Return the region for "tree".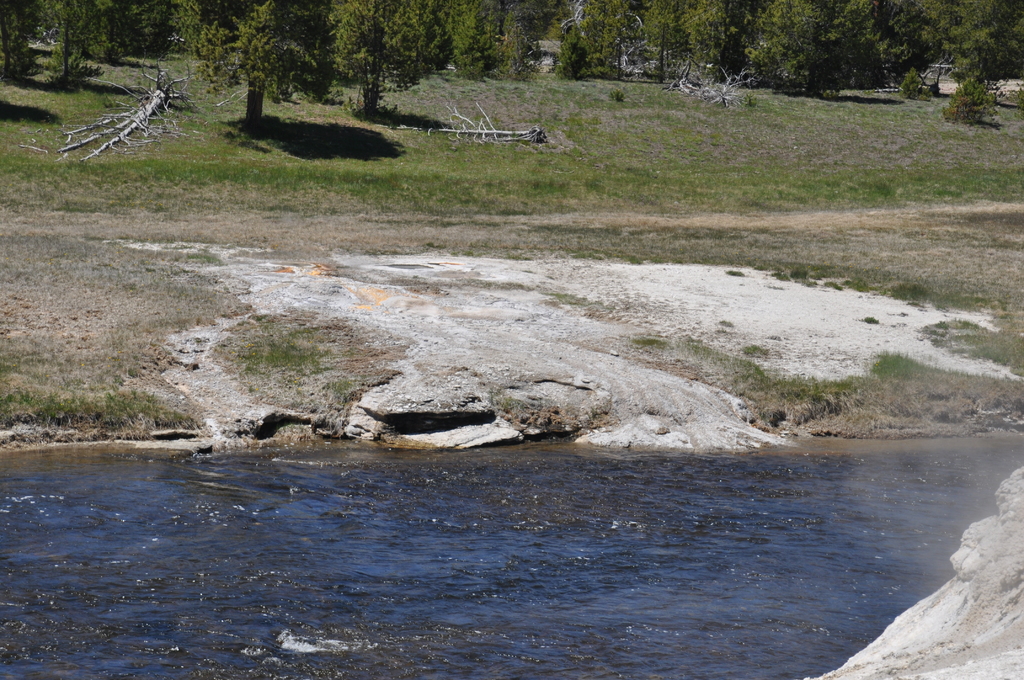
555,24,590,79.
